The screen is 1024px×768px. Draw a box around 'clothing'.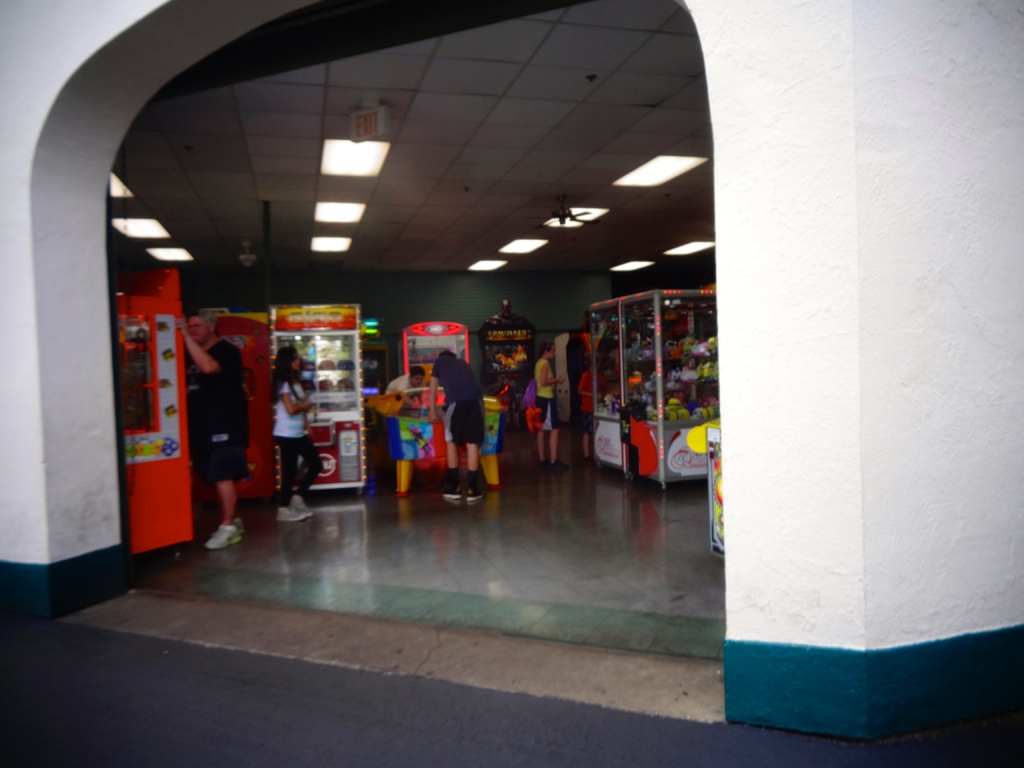
(579,369,605,433).
